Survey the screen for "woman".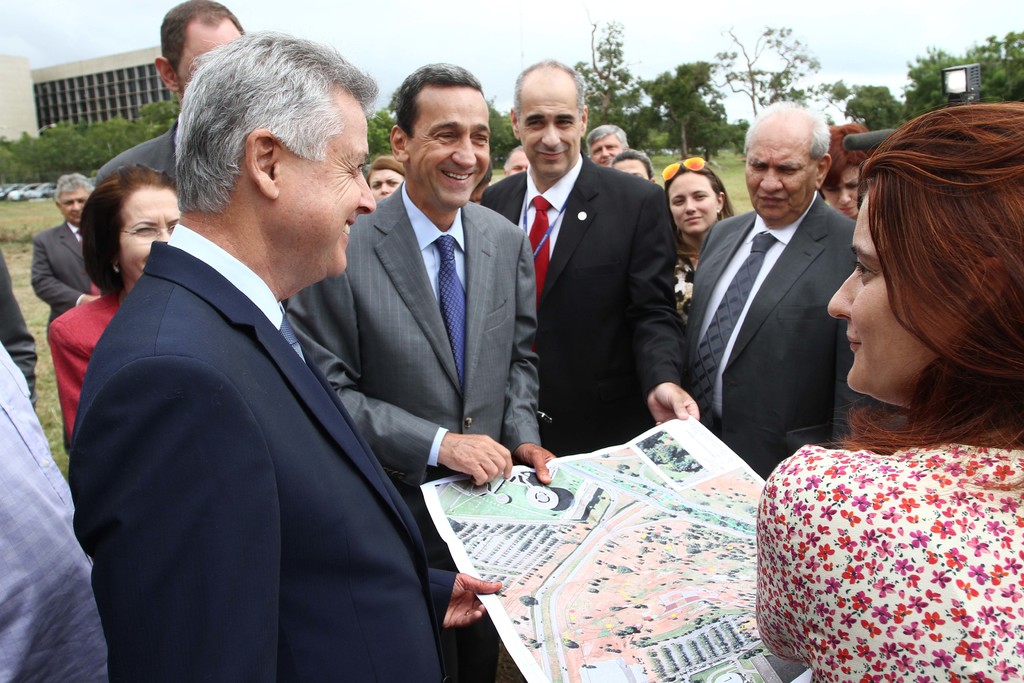
Survey found: left=778, top=80, right=1023, bottom=644.
